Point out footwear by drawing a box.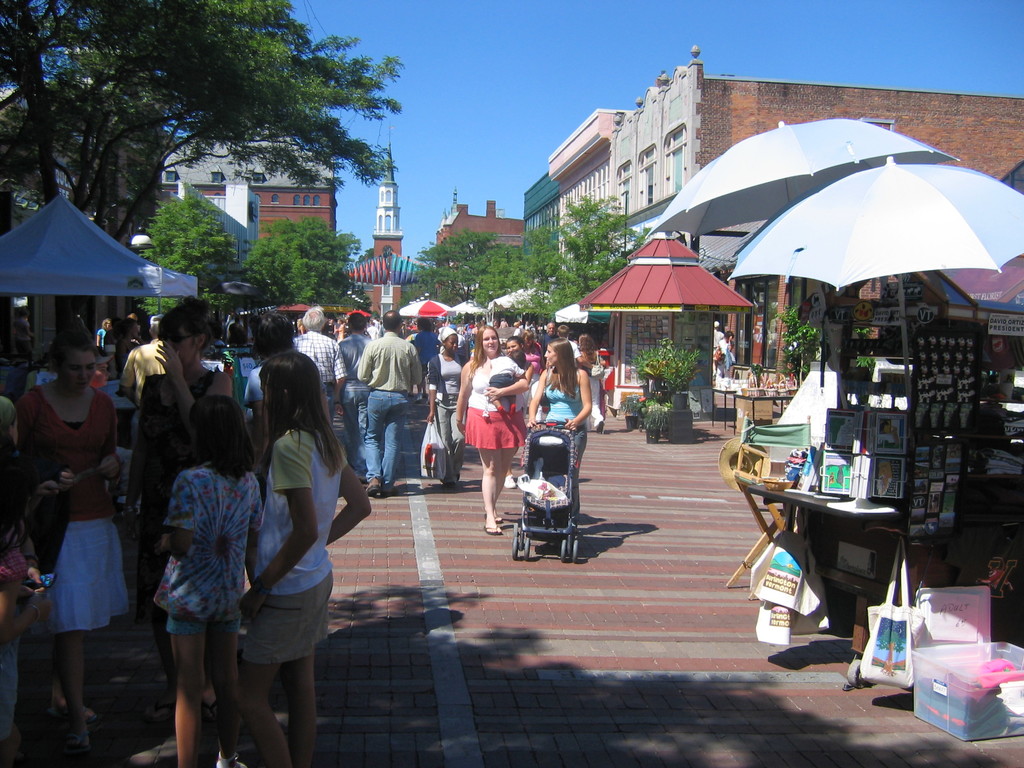
201, 698, 220, 723.
